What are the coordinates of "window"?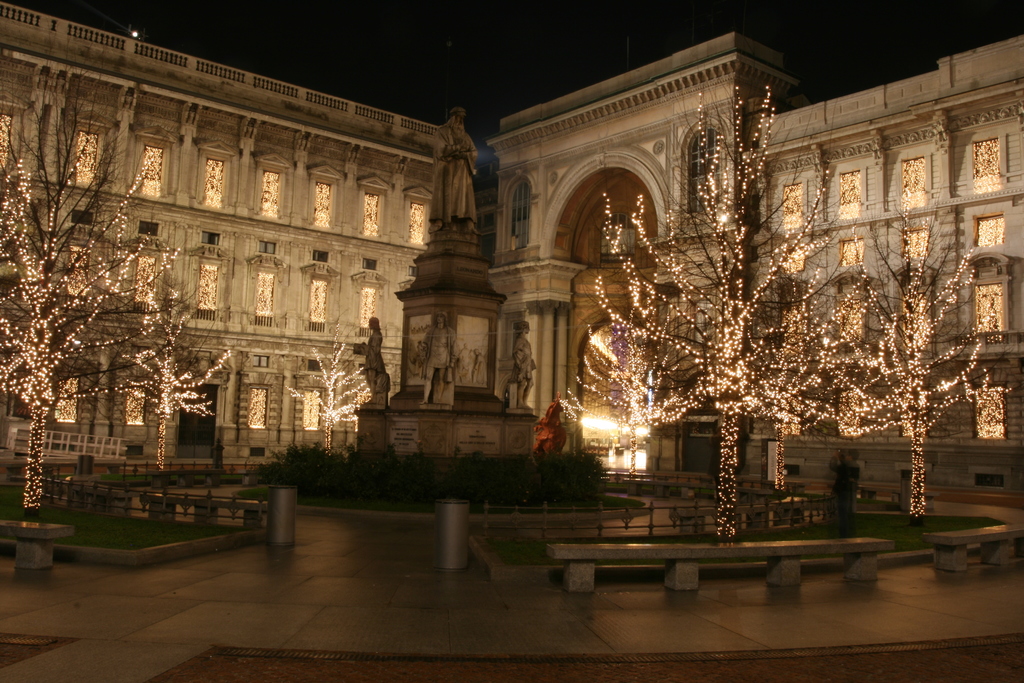
detection(977, 284, 1001, 334).
